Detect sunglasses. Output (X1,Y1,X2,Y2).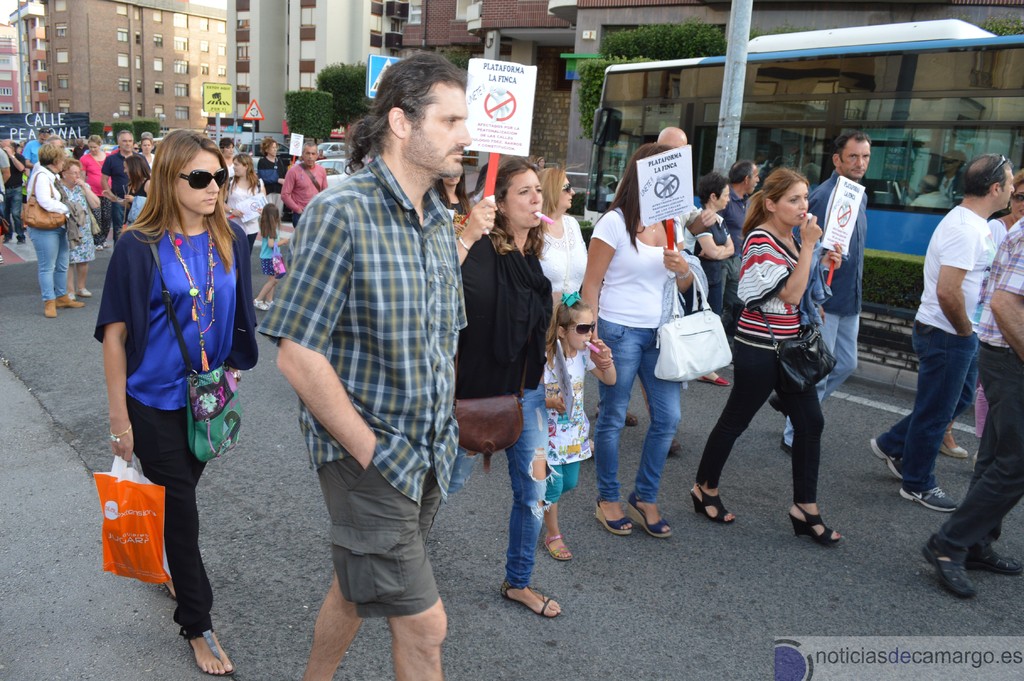
(180,167,227,188).
